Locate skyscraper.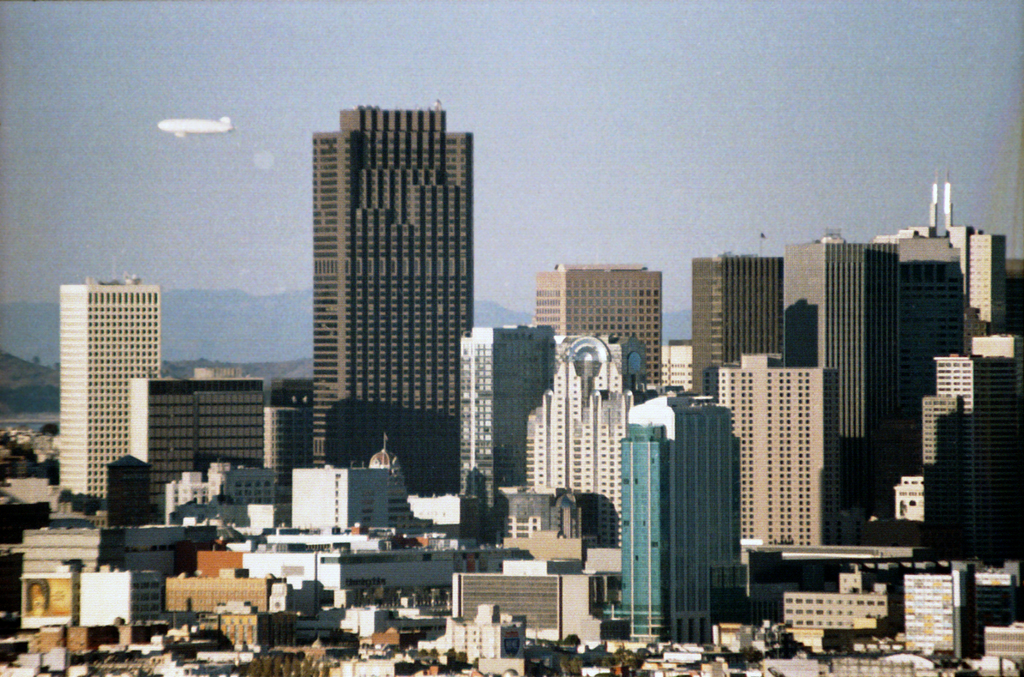
Bounding box: Rect(507, 332, 646, 541).
